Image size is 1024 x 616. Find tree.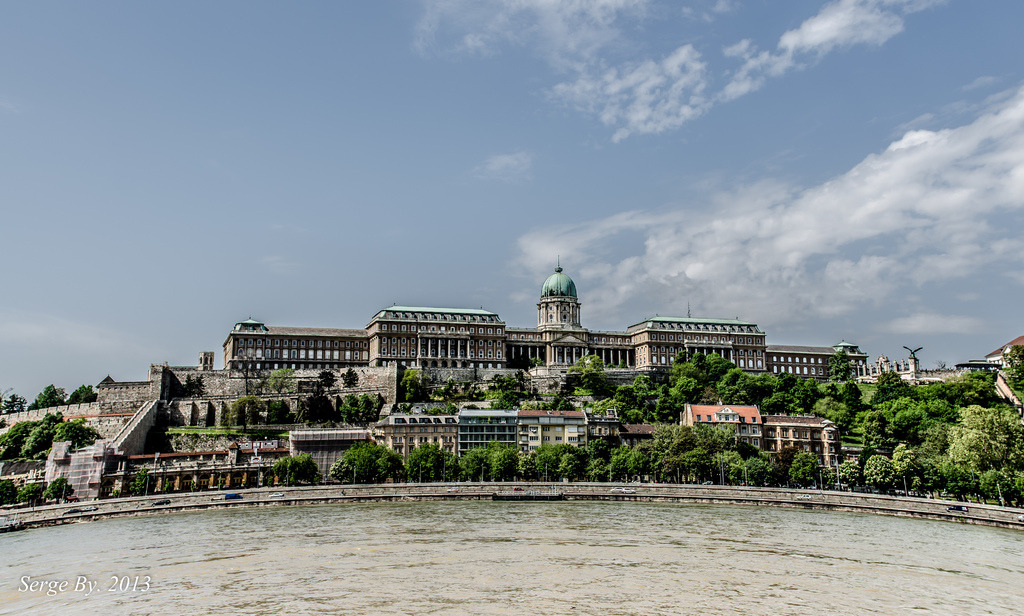
336/389/381/429.
